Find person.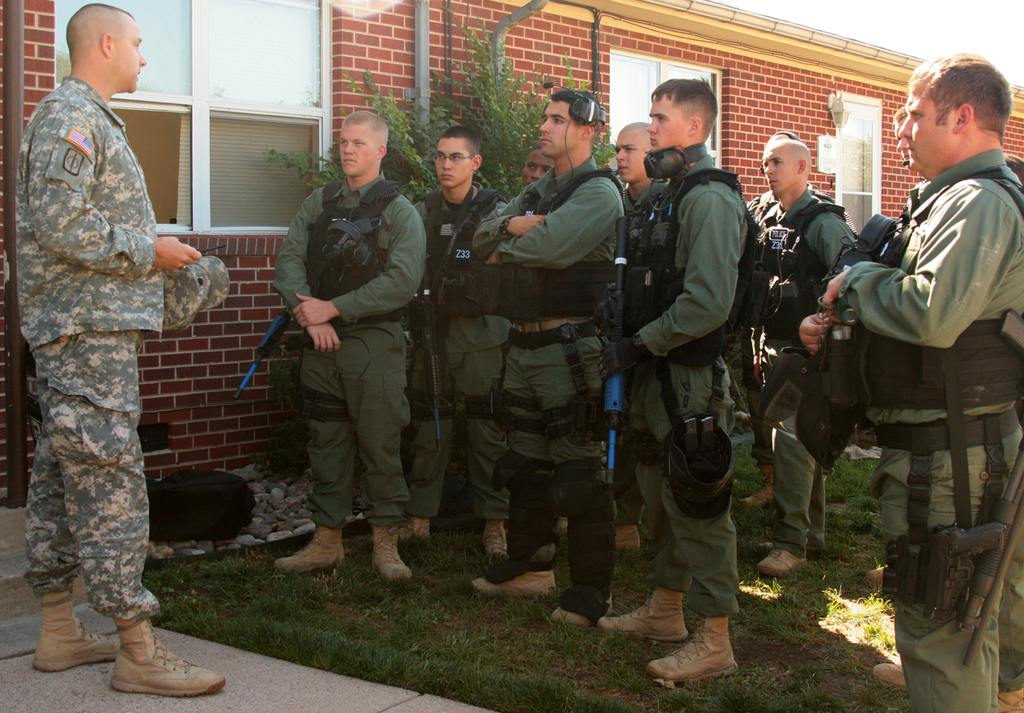
{"x1": 625, "y1": 71, "x2": 772, "y2": 691}.
